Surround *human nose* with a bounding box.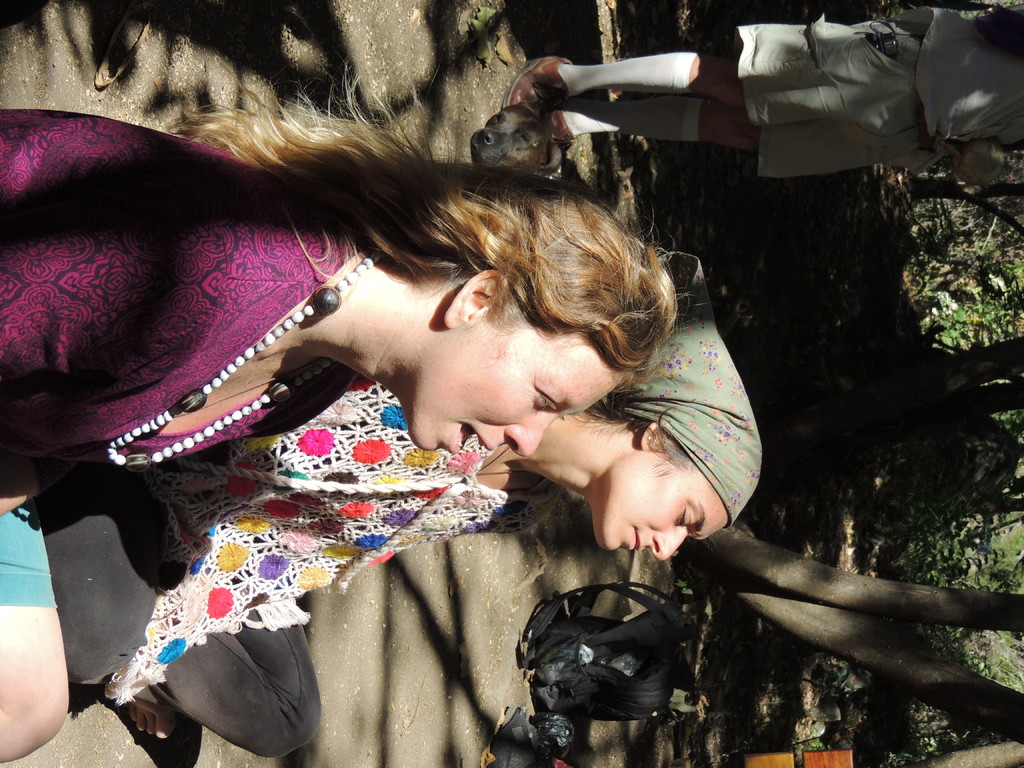
box(504, 417, 552, 458).
